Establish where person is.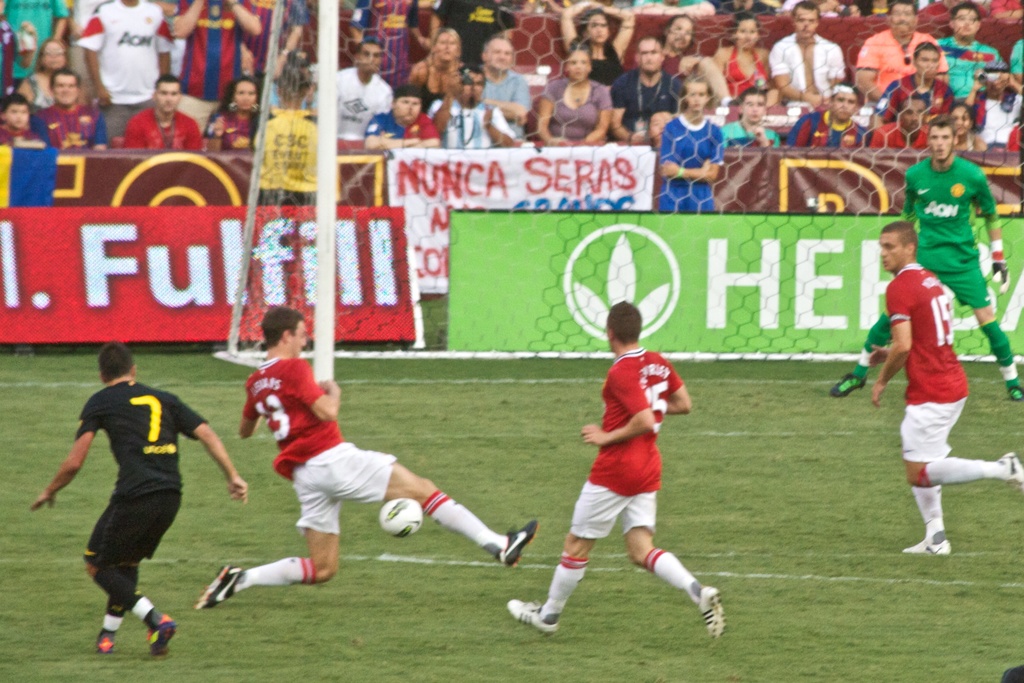
Established at [left=193, top=299, right=540, bottom=614].
